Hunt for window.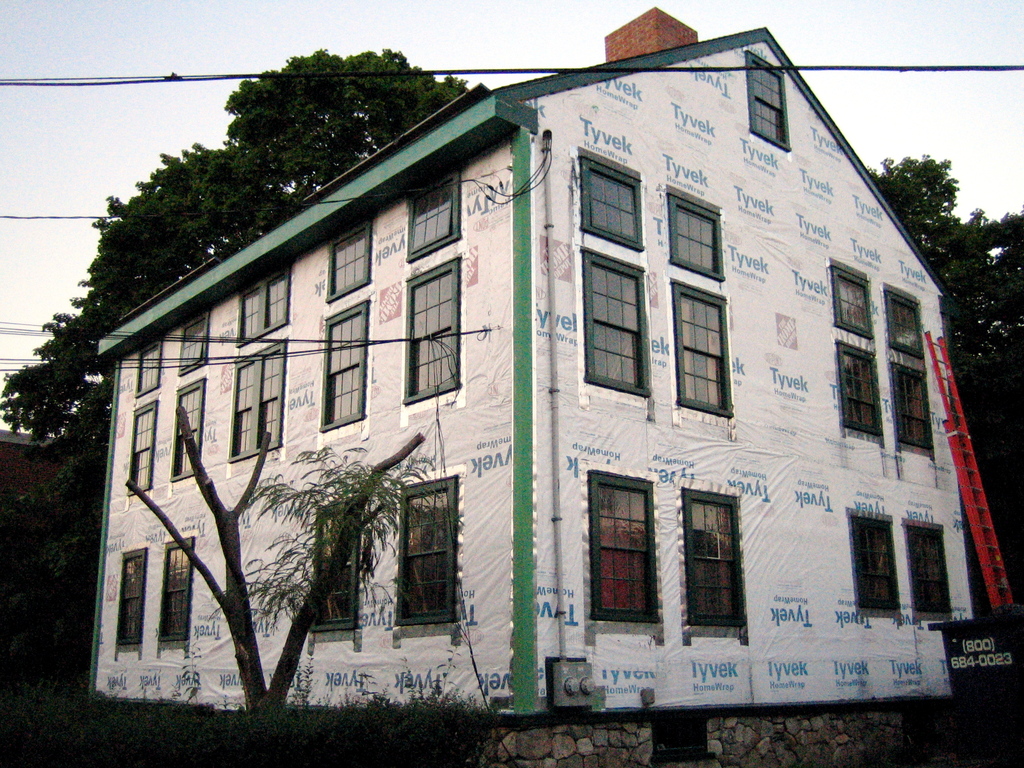
Hunted down at [234, 261, 294, 346].
